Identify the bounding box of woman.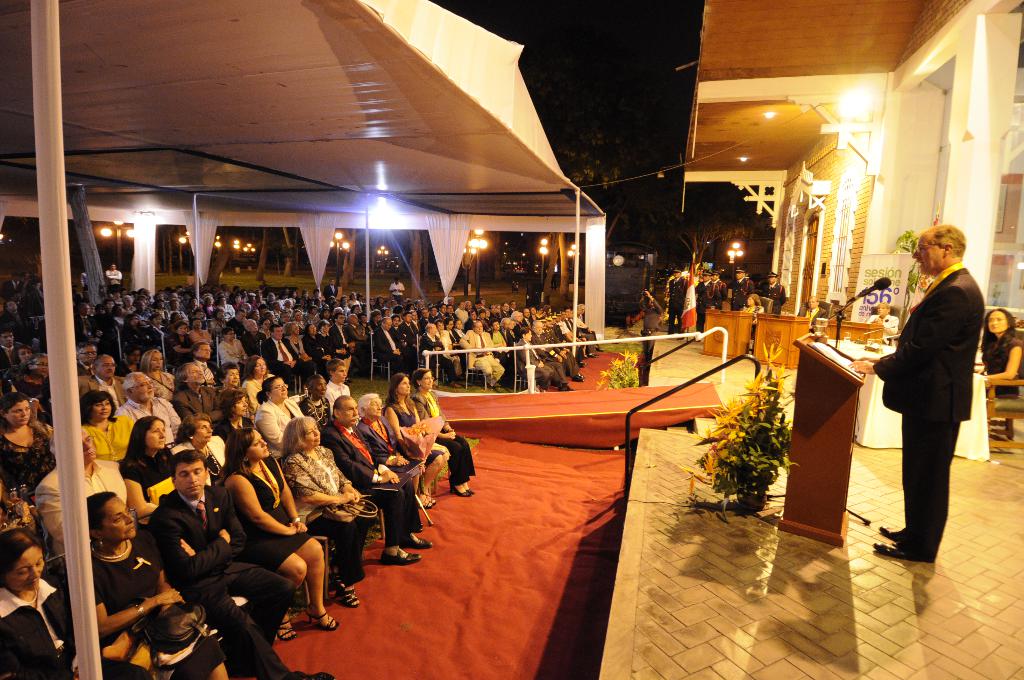
{"left": 321, "top": 312, "right": 333, "bottom": 318}.
